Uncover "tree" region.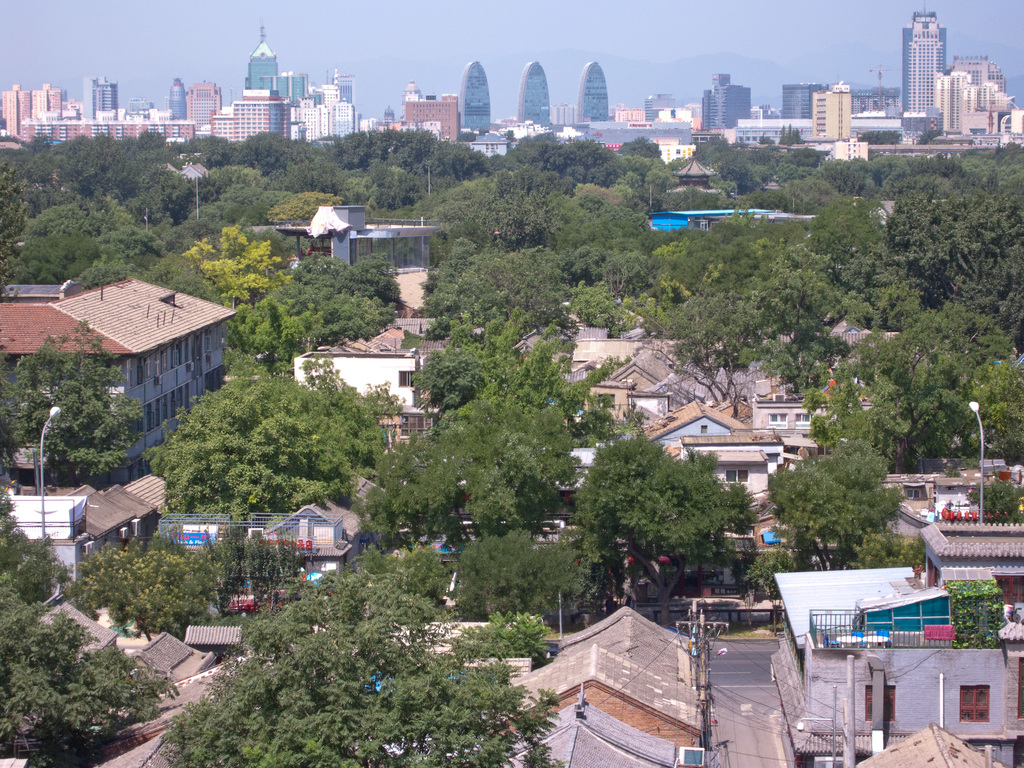
Uncovered: bbox=(2, 348, 149, 487).
